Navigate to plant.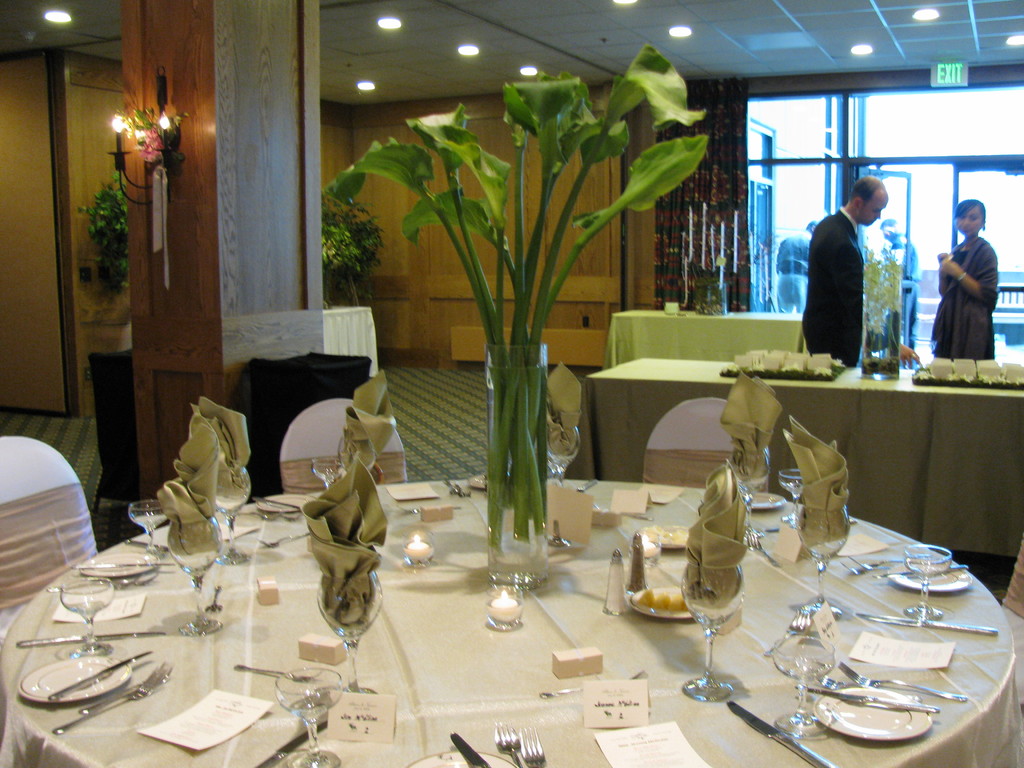
Navigation target: locate(375, 61, 676, 564).
